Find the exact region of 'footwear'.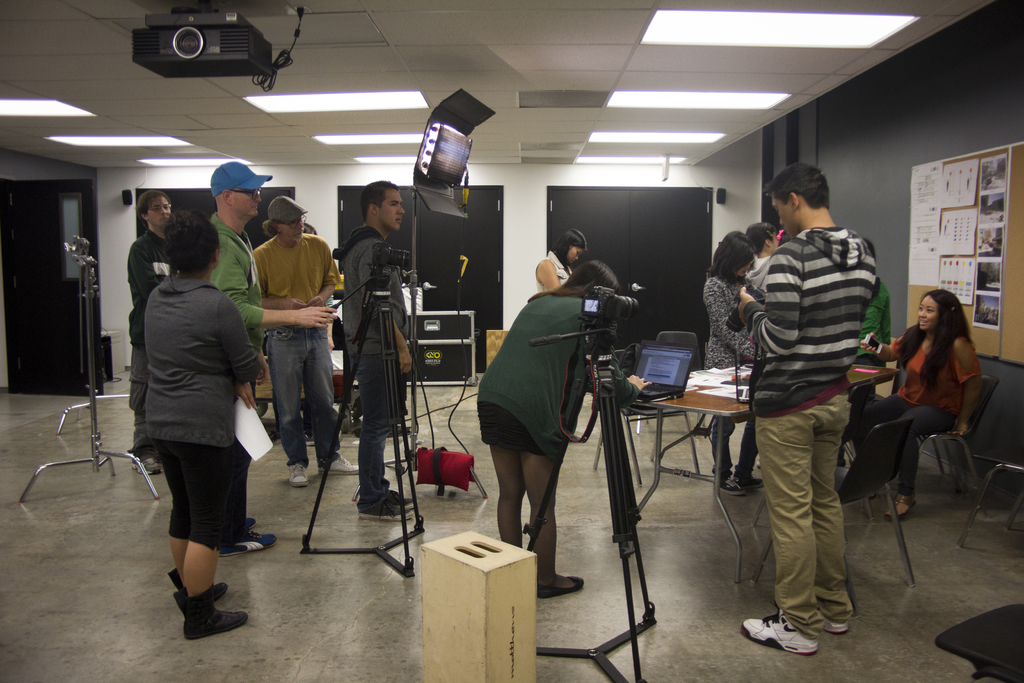
Exact region: region(741, 475, 765, 488).
